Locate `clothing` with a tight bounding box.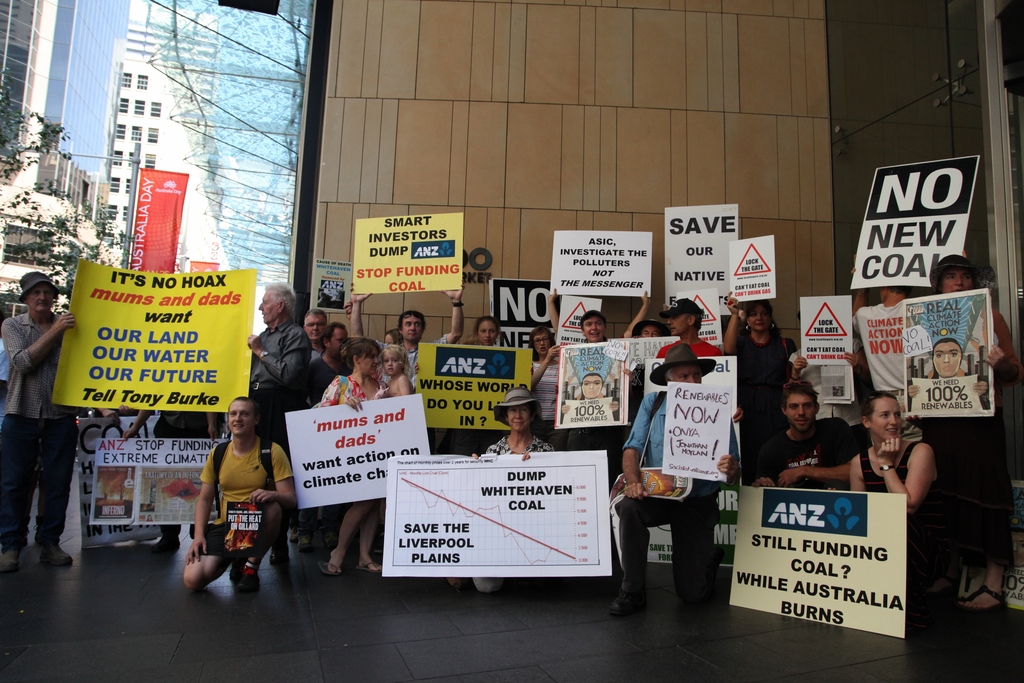
434, 429, 498, 455.
